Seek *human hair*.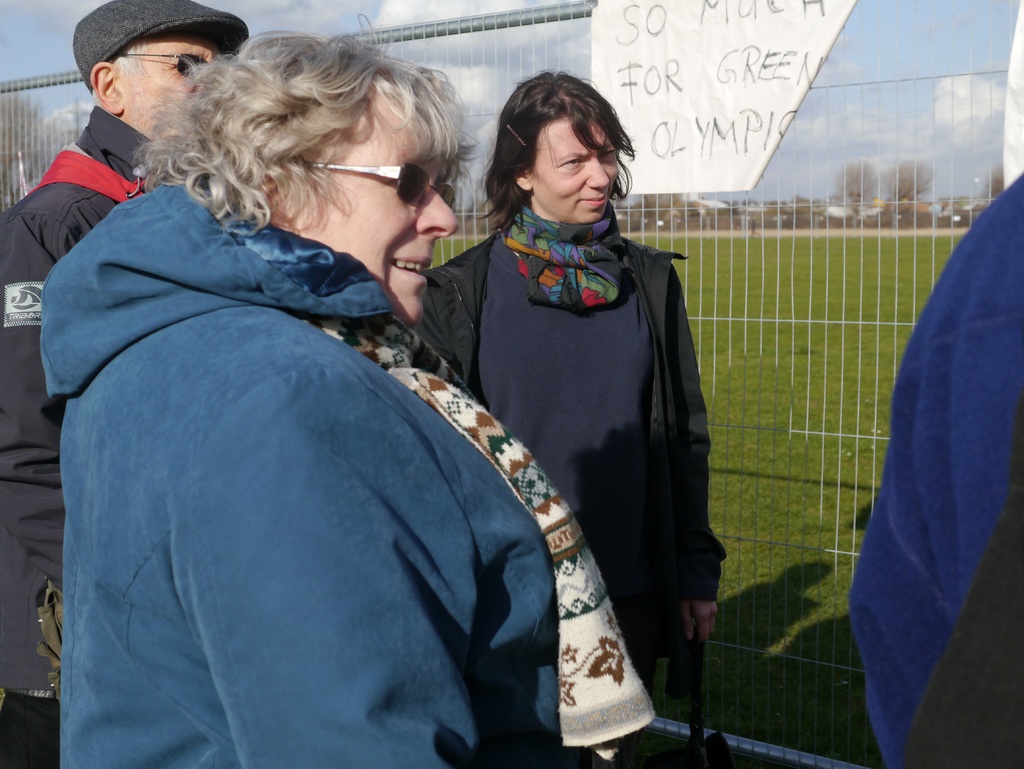
[141, 24, 472, 242].
